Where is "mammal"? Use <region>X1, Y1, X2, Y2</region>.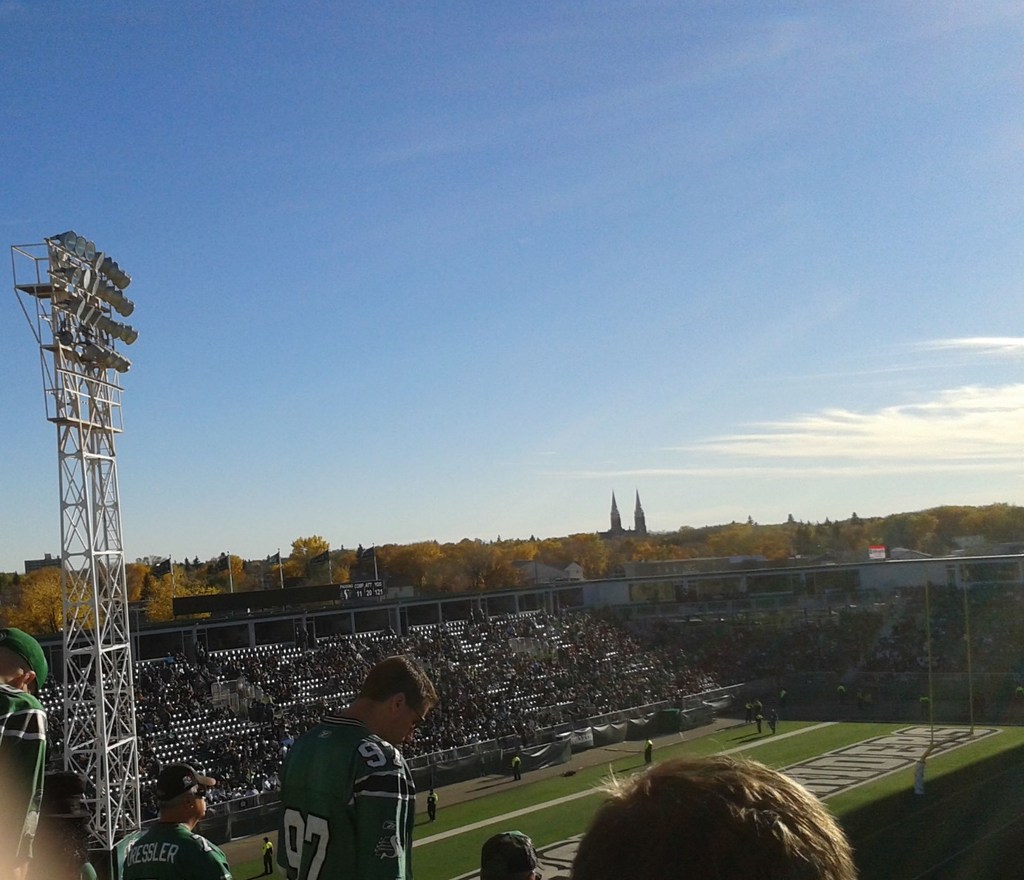
<region>35, 768, 95, 879</region>.
